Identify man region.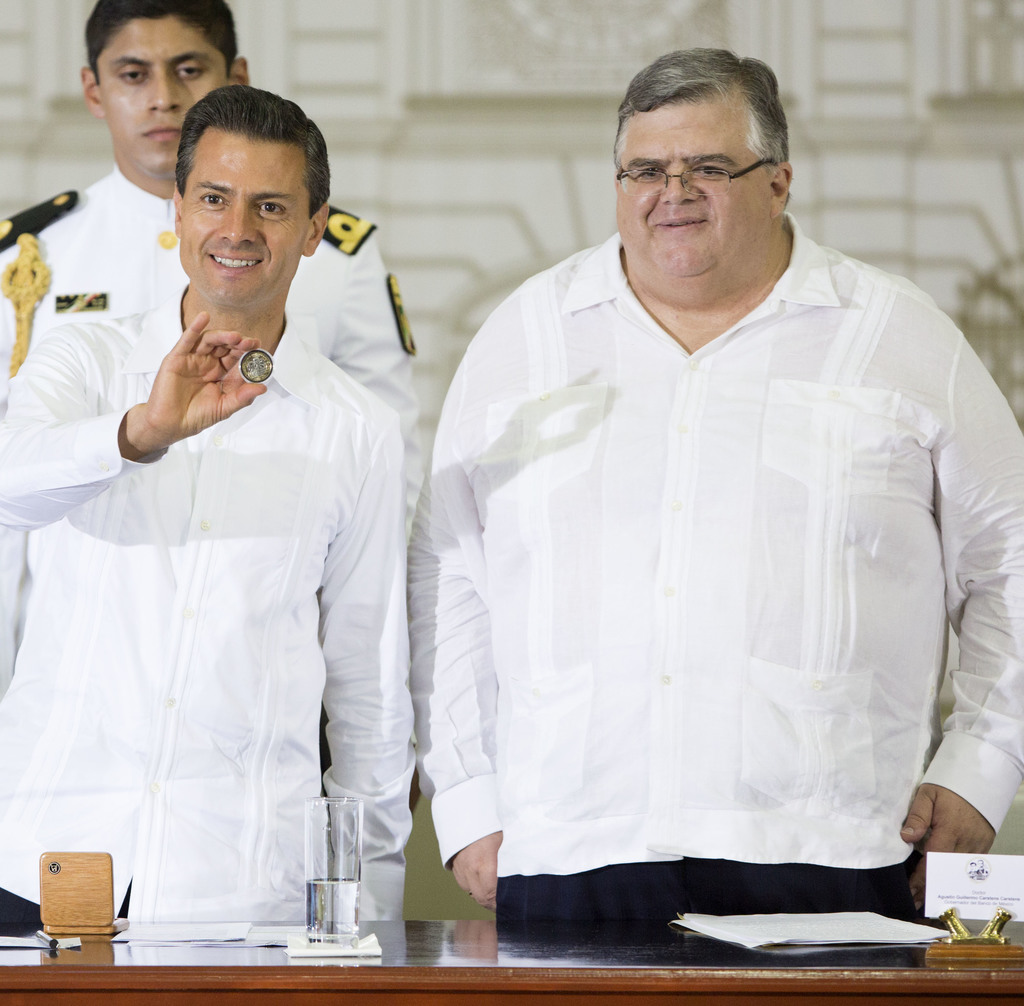
Region: (0,0,426,812).
